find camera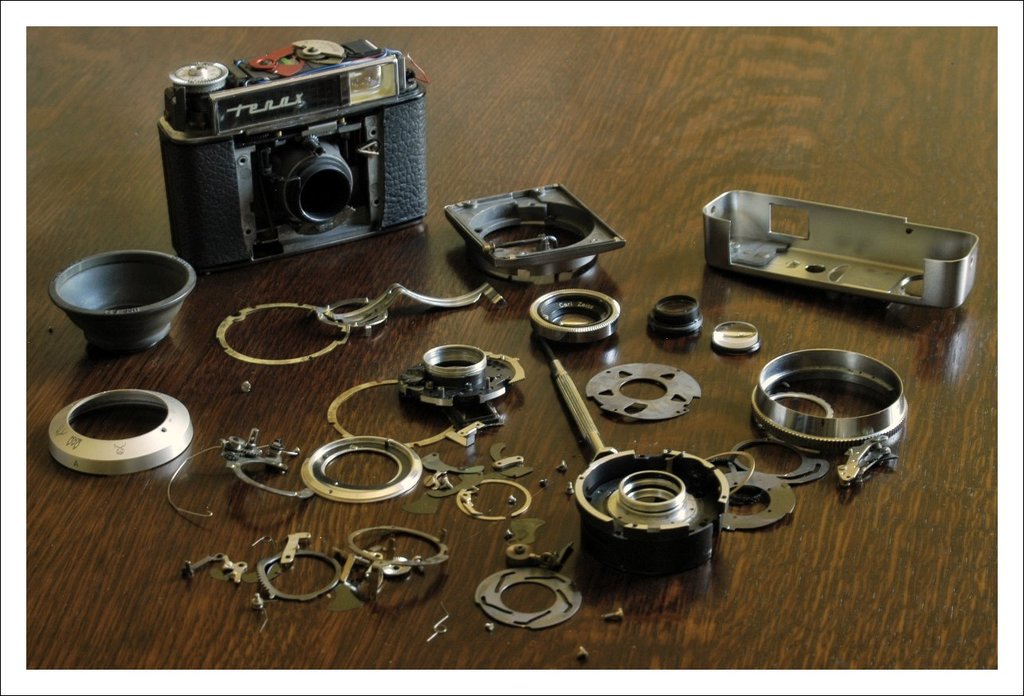
BBox(147, 36, 422, 266)
